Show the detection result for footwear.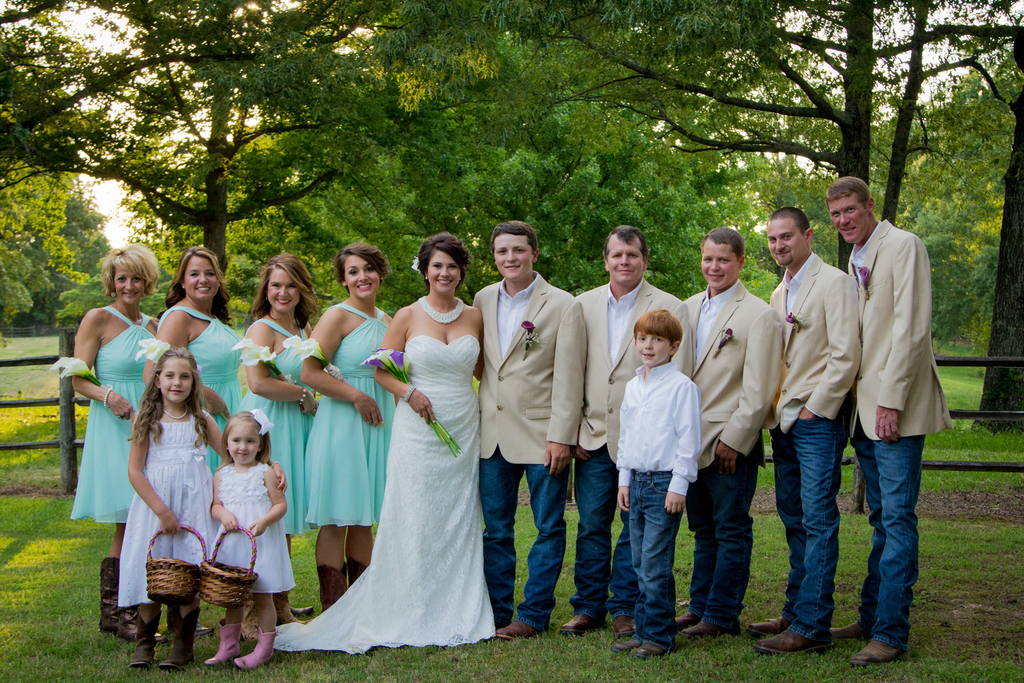
pyautogui.locateOnScreen(120, 613, 140, 637).
